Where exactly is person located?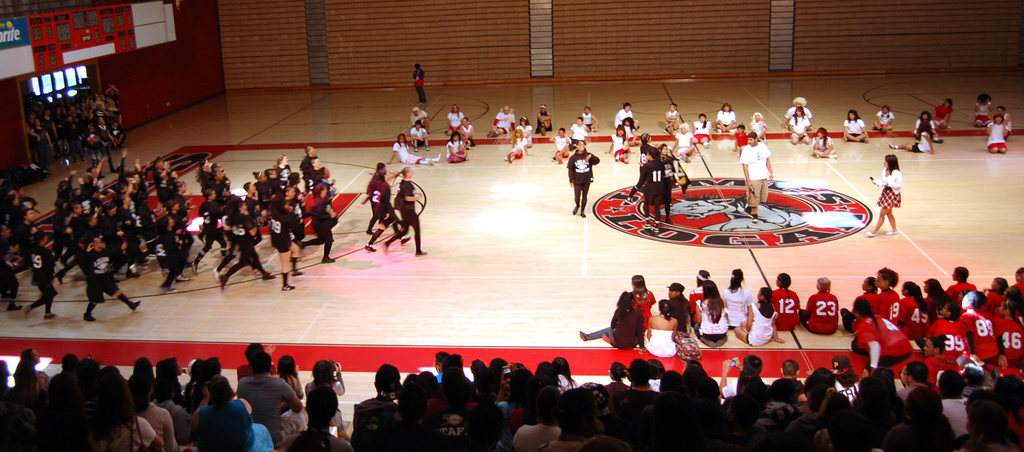
Its bounding box is (x1=412, y1=61, x2=424, y2=105).
